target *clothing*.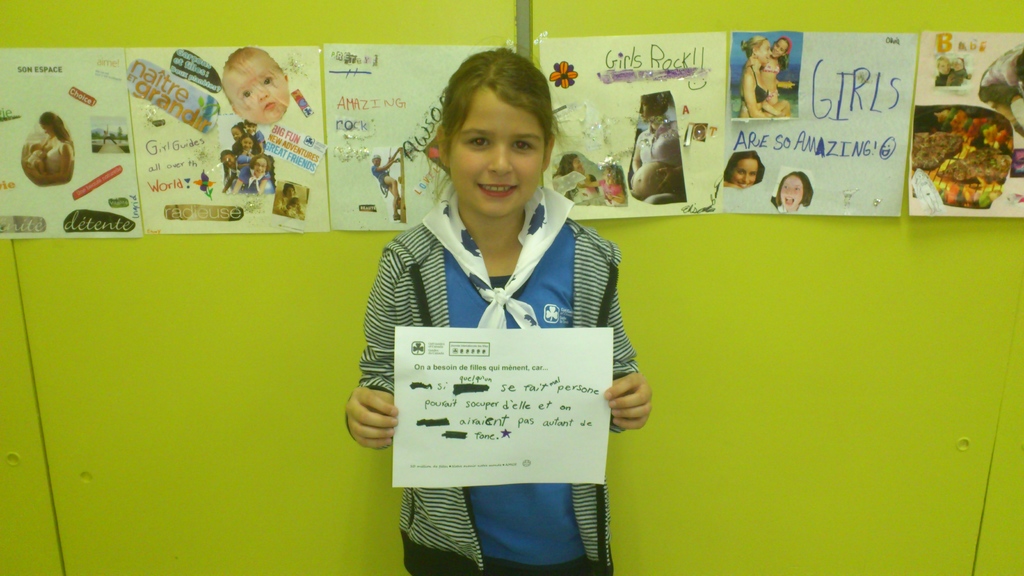
Target region: 355:163:647:530.
